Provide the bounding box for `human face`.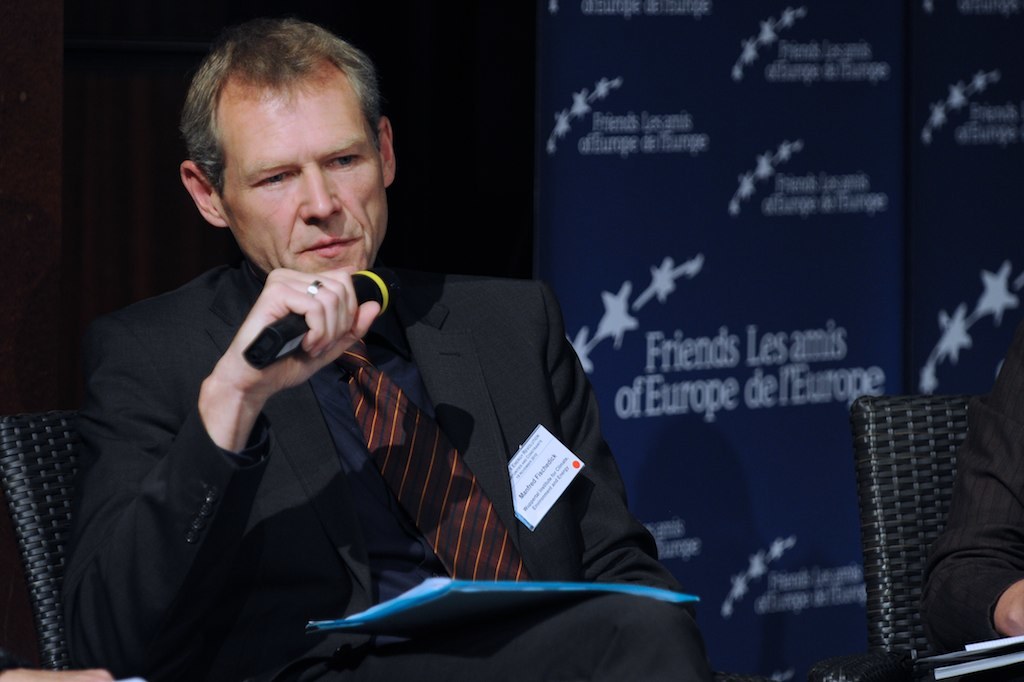
225, 83, 378, 277.
